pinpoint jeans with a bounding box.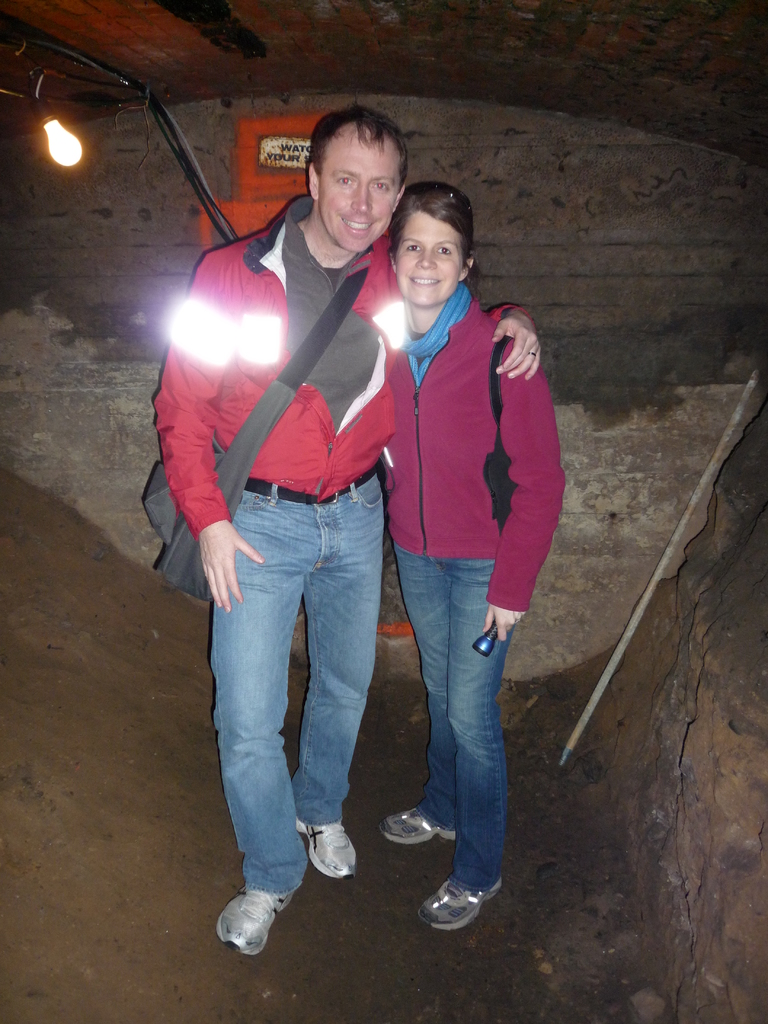
crop(205, 466, 387, 895).
